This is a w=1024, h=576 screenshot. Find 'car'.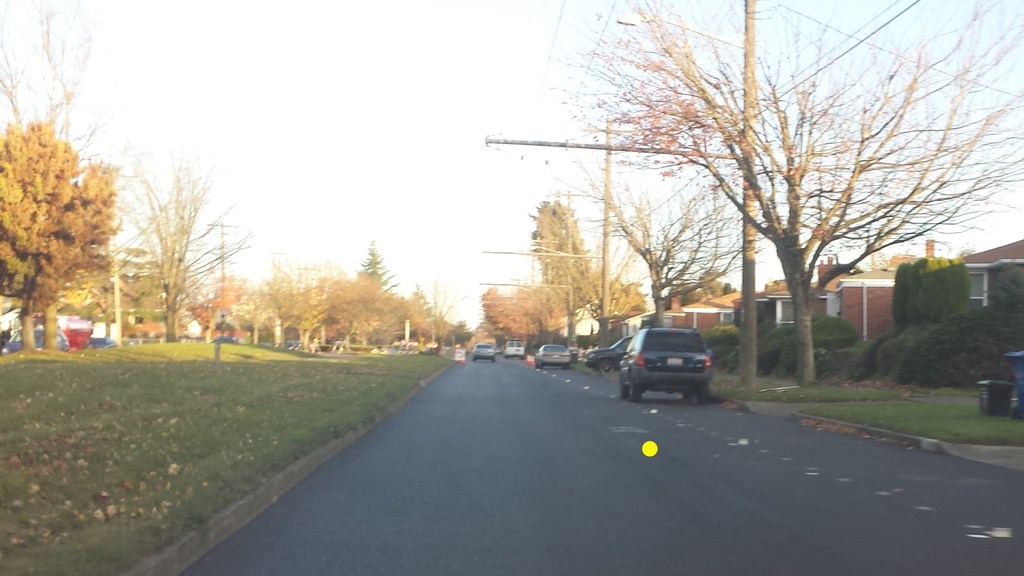
Bounding box: pyautogui.locateOnScreen(618, 324, 724, 402).
